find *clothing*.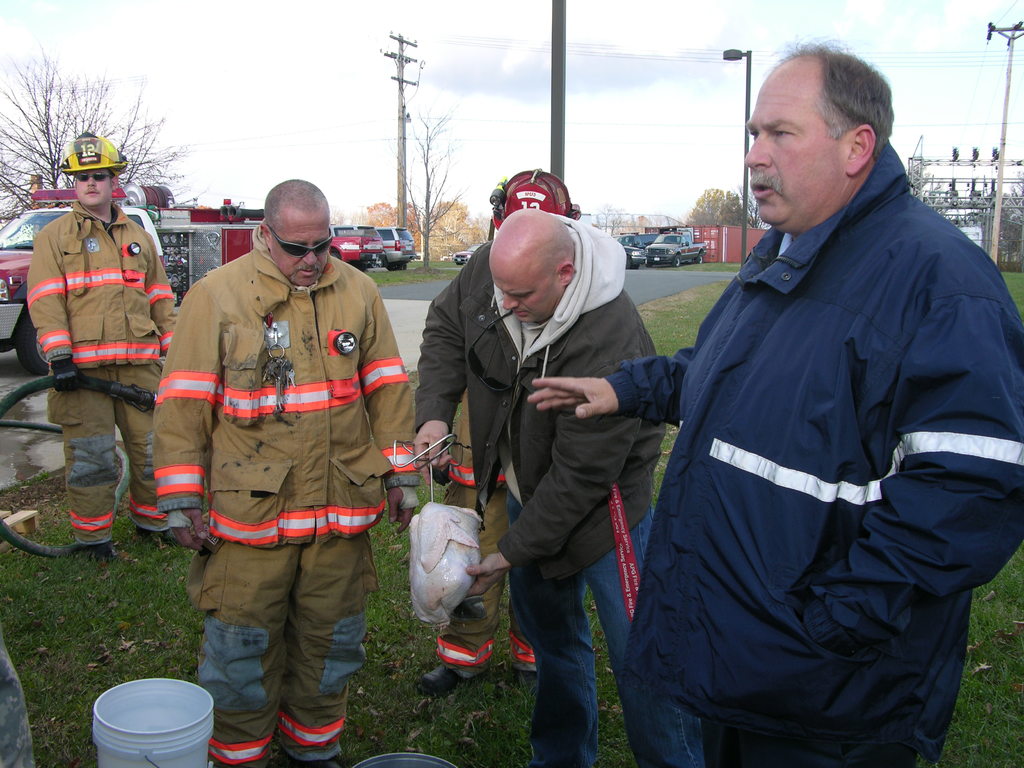
Rect(623, 140, 1023, 767).
